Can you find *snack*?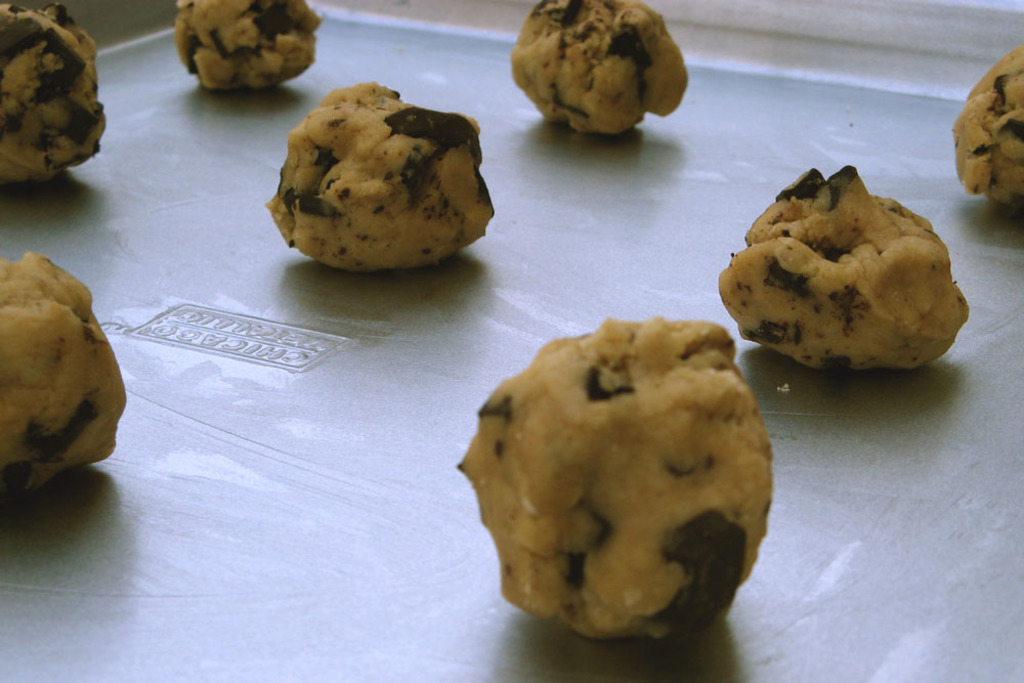
Yes, bounding box: 460, 323, 774, 642.
